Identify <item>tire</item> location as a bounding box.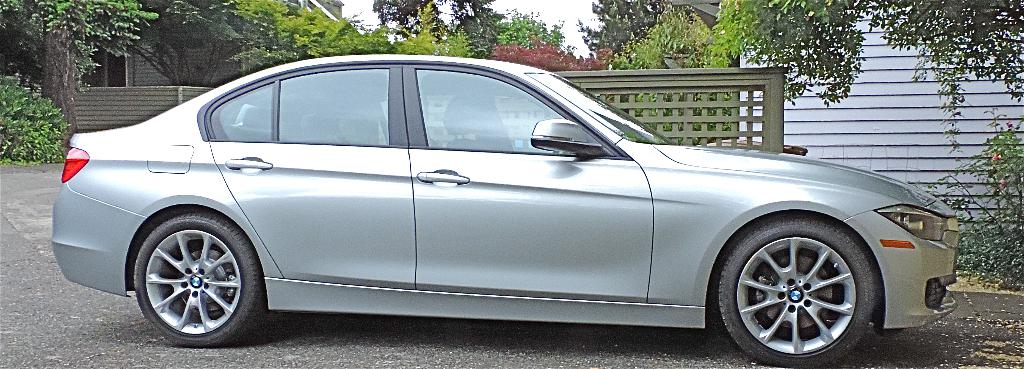
locate(714, 216, 879, 368).
